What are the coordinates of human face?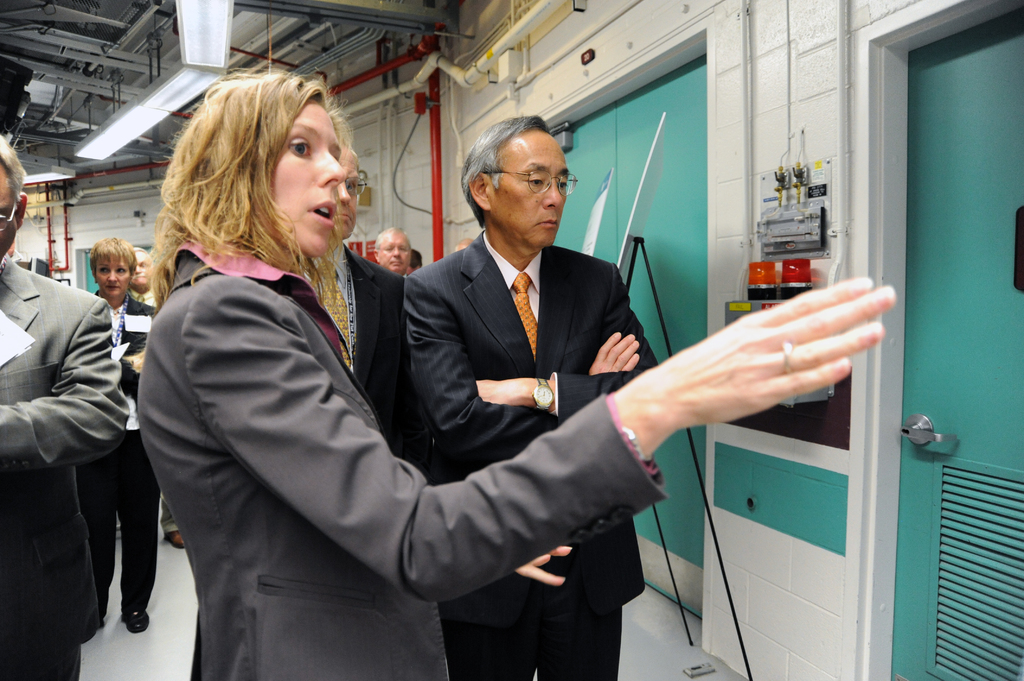
(488,140,569,246).
